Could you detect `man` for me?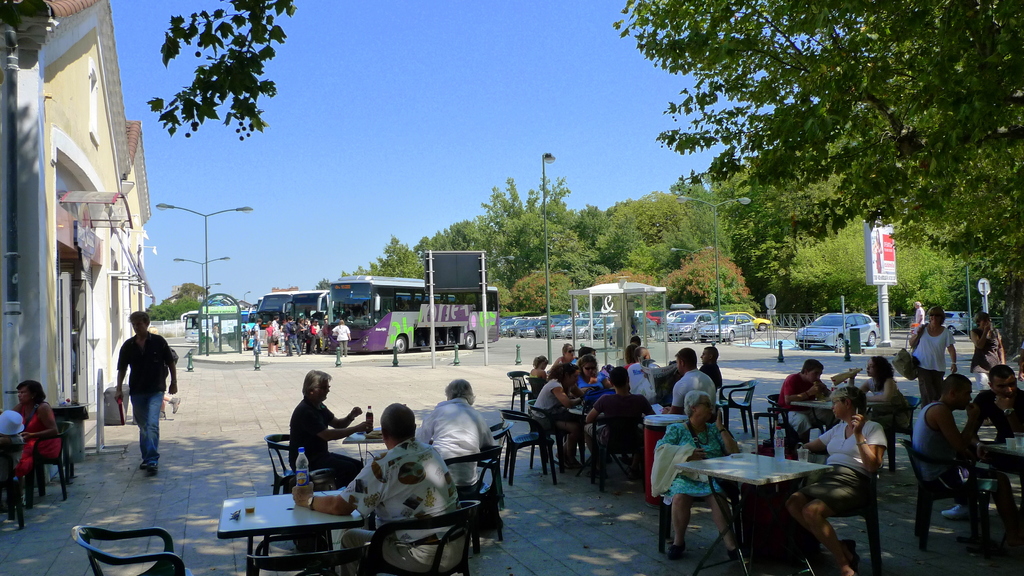
Detection result: pyautogui.locateOnScreen(280, 317, 300, 354).
